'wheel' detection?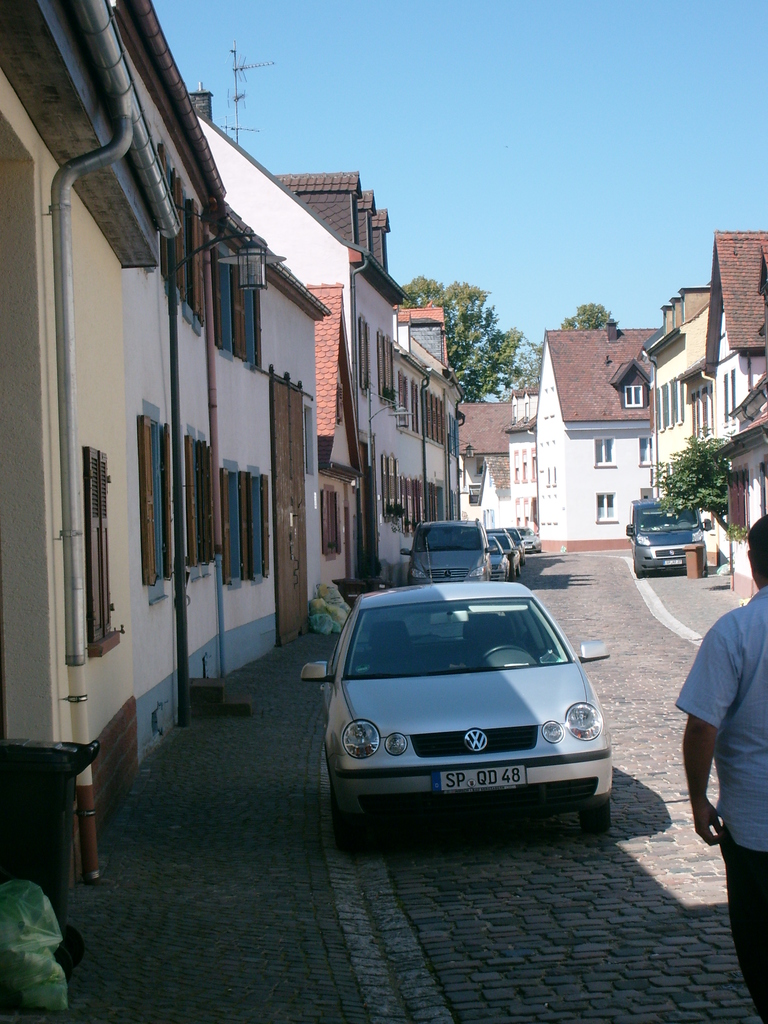
(left=331, top=798, right=355, bottom=861)
